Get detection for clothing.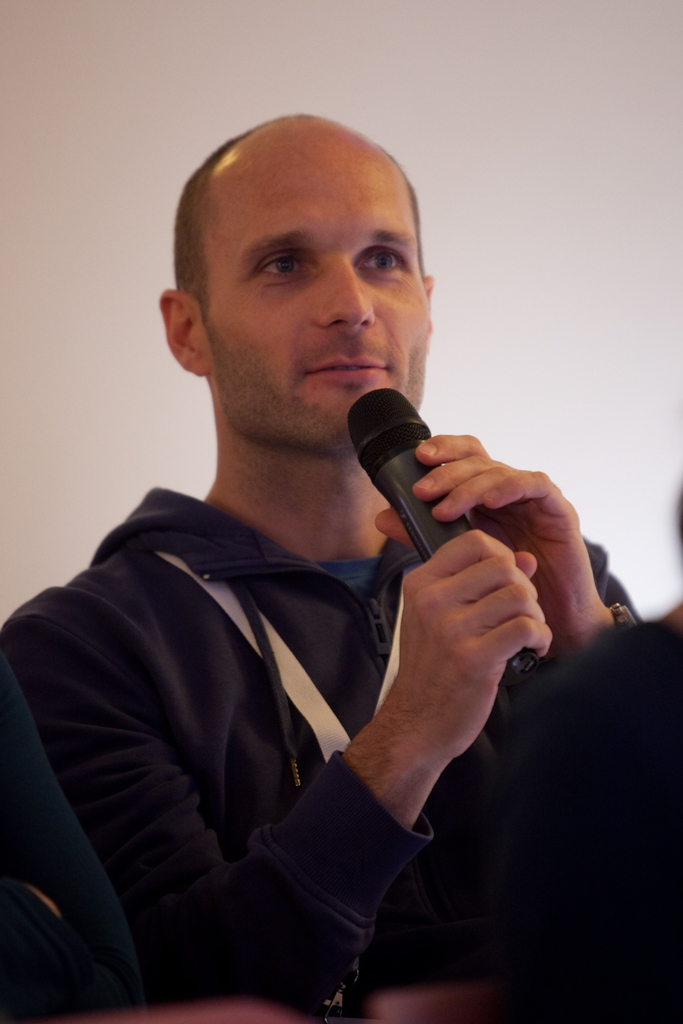
Detection: 31/303/587/1023.
